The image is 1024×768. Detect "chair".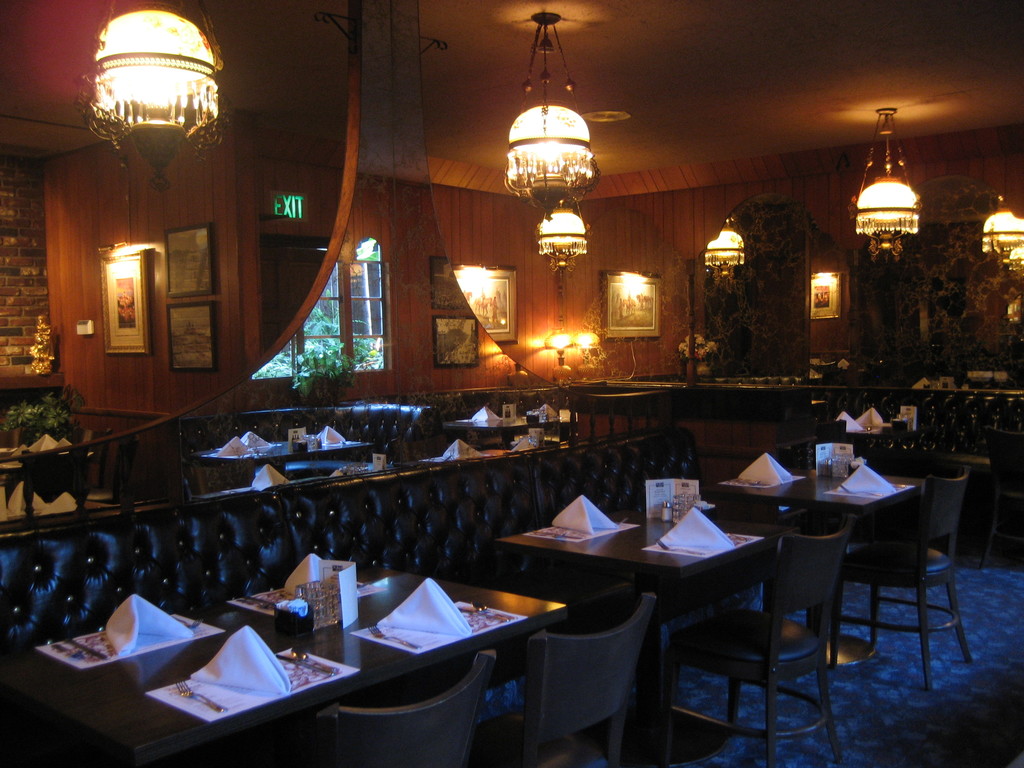
Detection: bbox=[469, 595, 654, 764].
